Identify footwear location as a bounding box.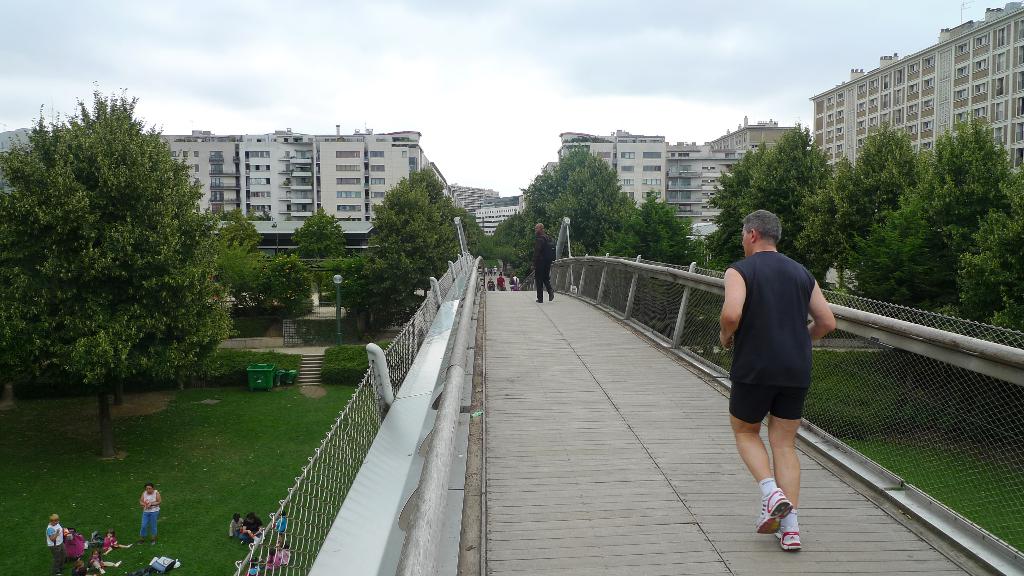
<region>777, 508, 801, 552</region>.
